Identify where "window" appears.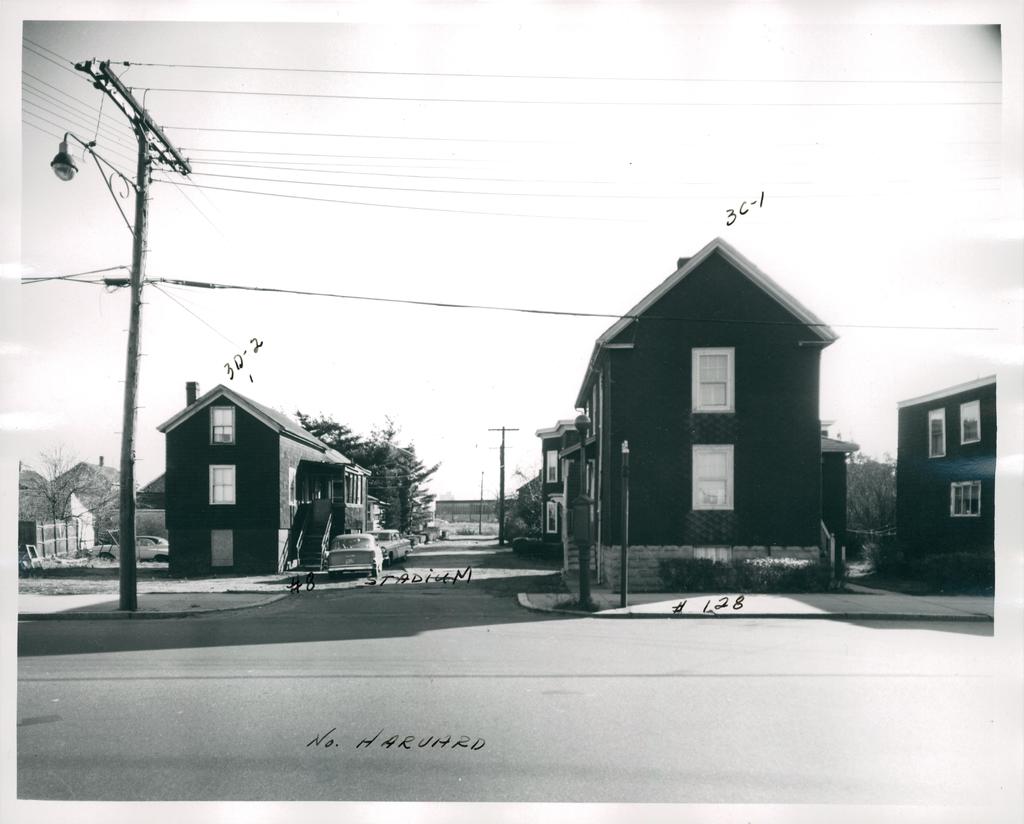
Appears at [left=547, top=503, right=558, bottom=534].
